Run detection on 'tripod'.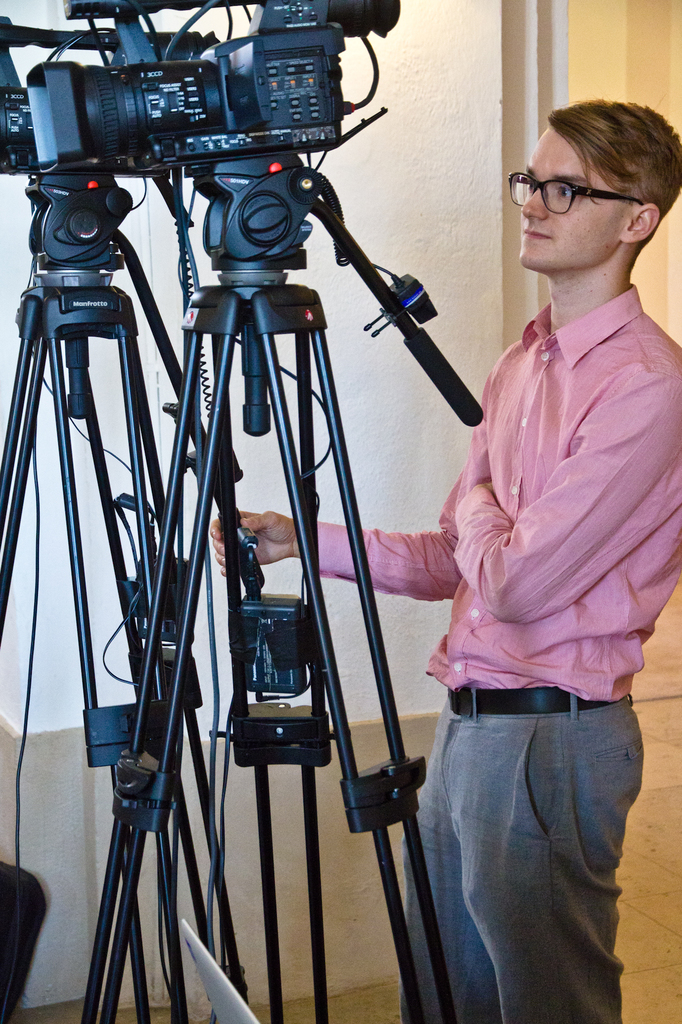
Result: [93,147,486,1023].
